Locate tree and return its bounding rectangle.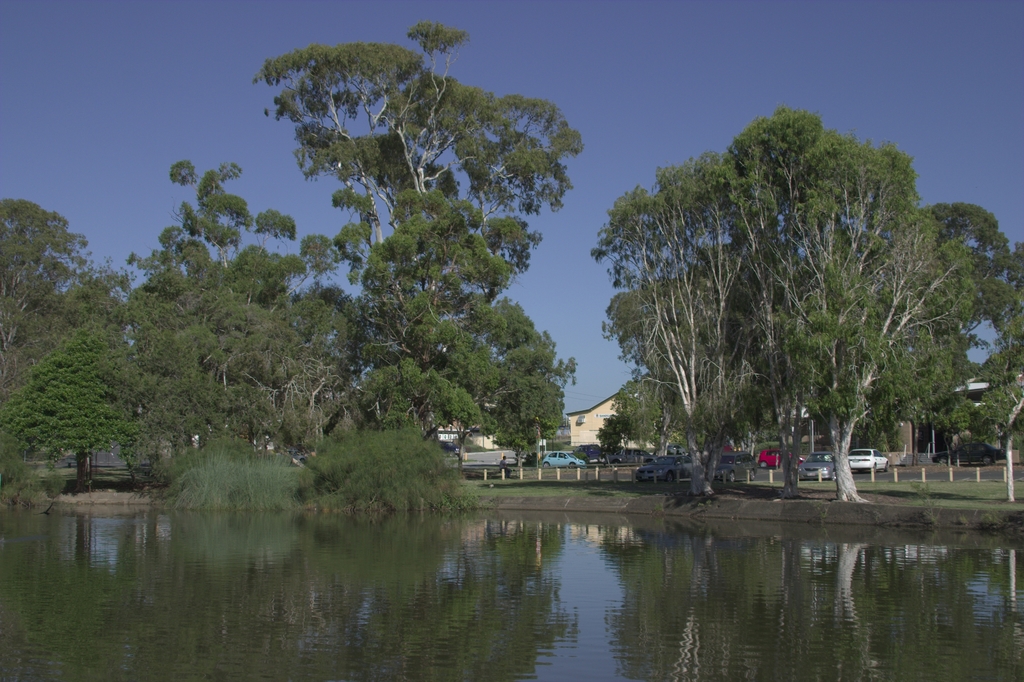
307,427,464,510.
